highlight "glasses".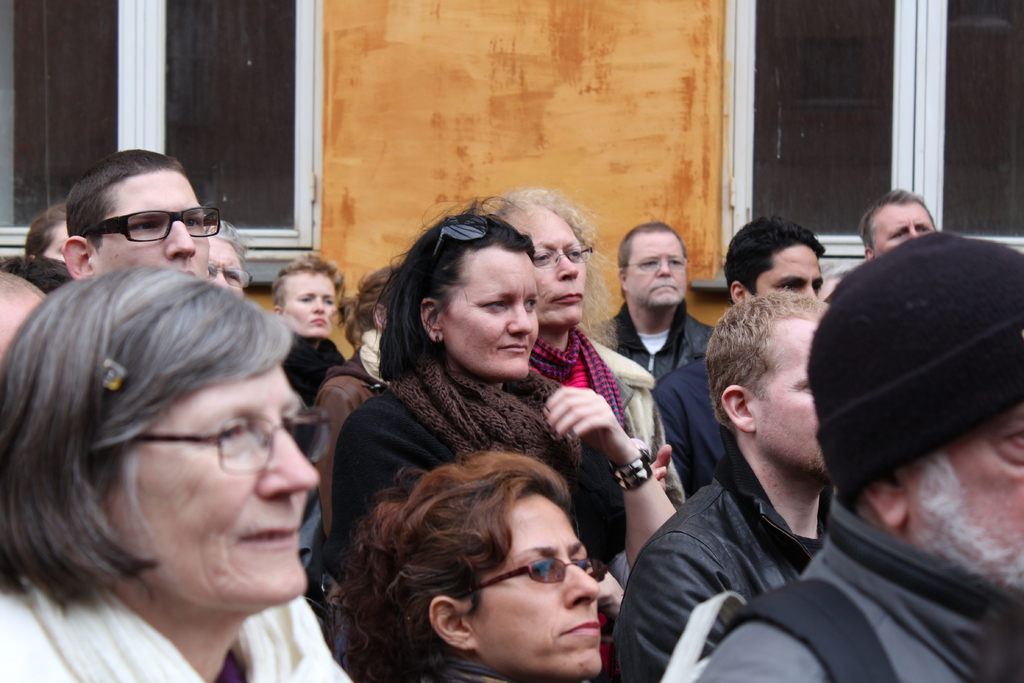
Highlighted region: l=458, t=557, r=602, b=597.
